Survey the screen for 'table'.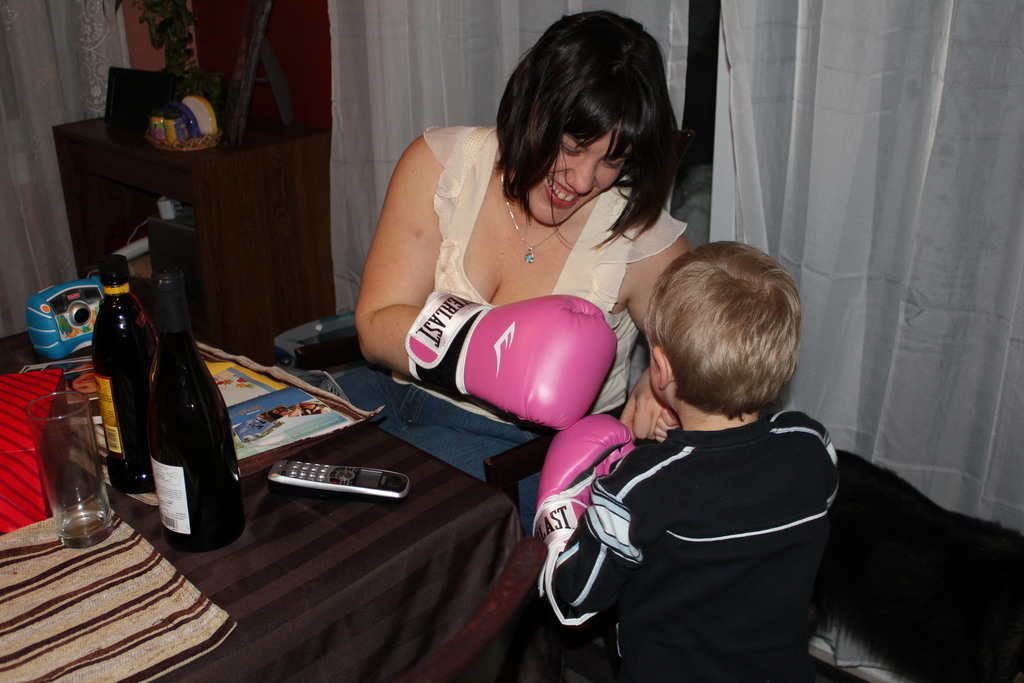
Survey found: [x1=53, y1=115, x2=333, y2=365].
